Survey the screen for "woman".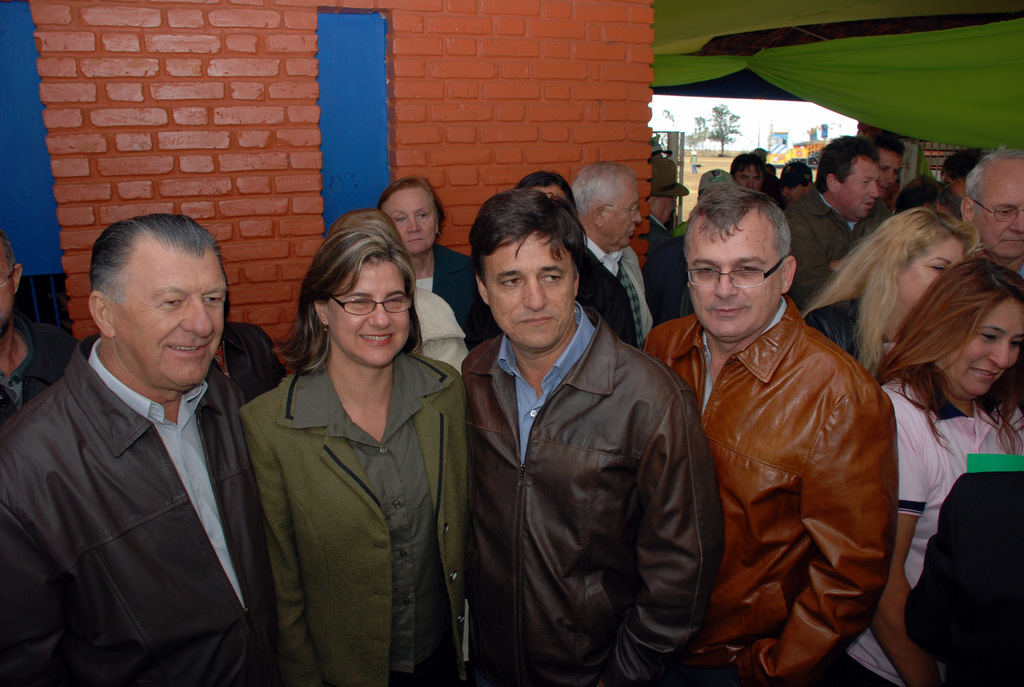
Survey found: select_region(377, 176, 498, 347).
